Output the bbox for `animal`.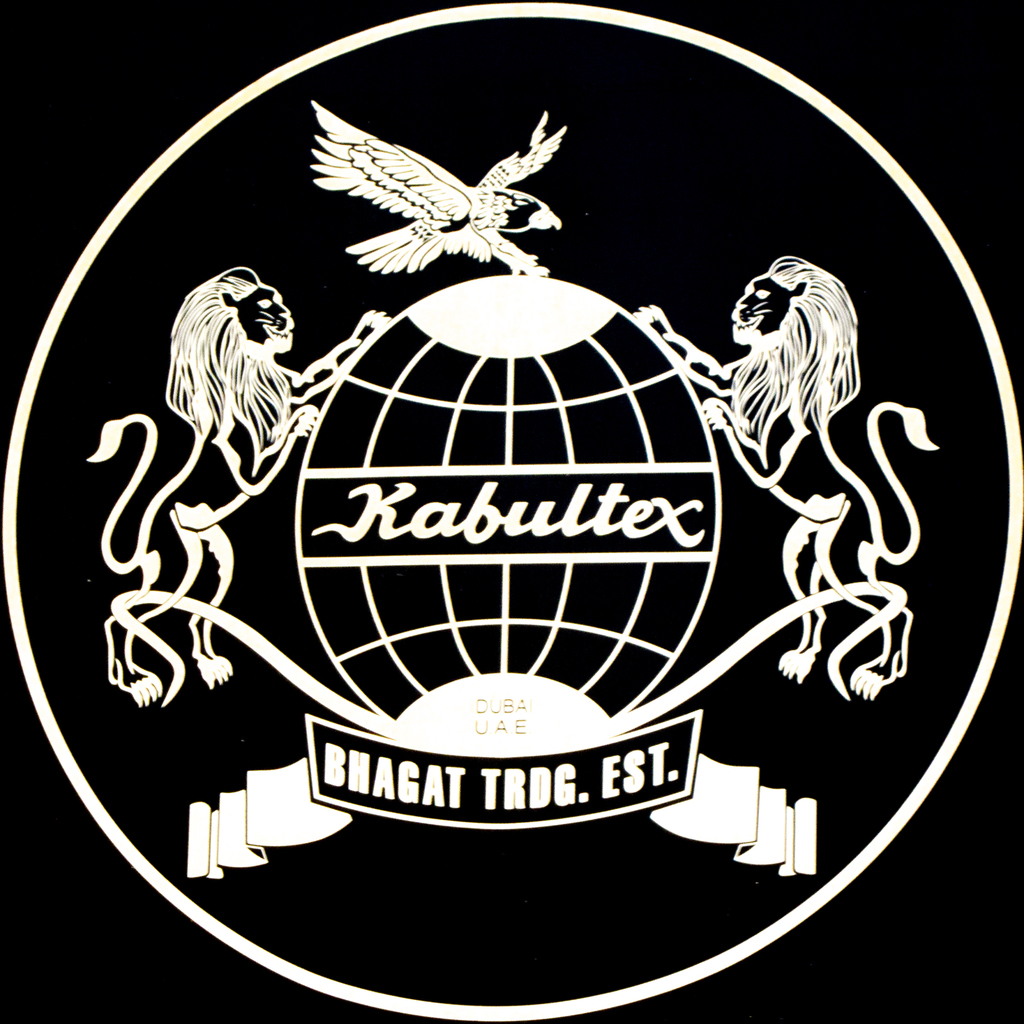
81:266:390:713.
